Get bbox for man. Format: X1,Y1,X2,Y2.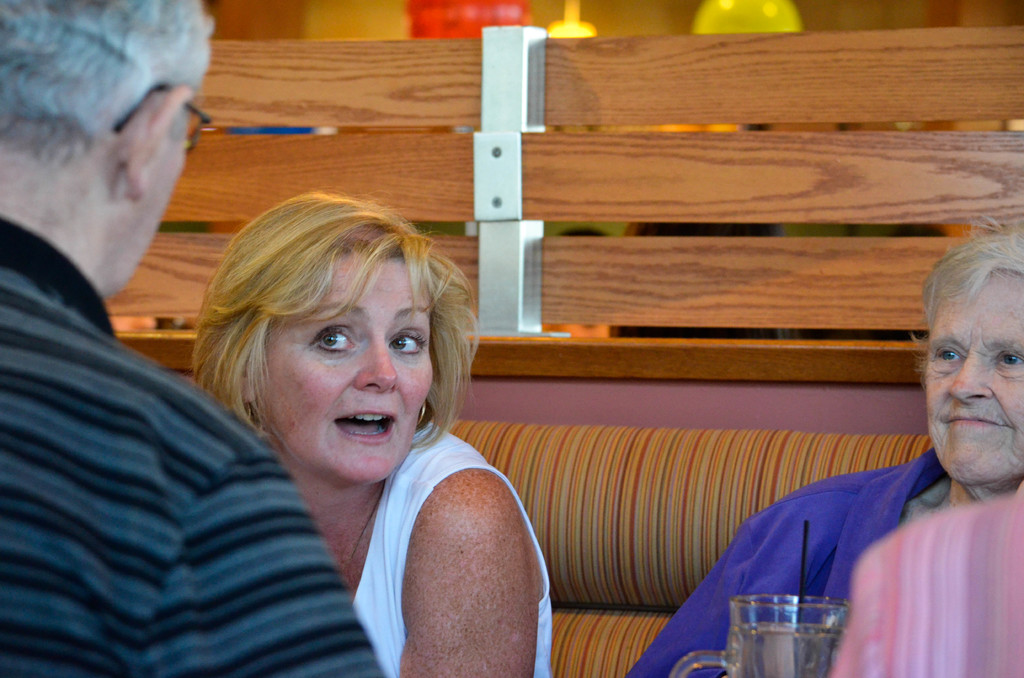
0,1,388,677.
